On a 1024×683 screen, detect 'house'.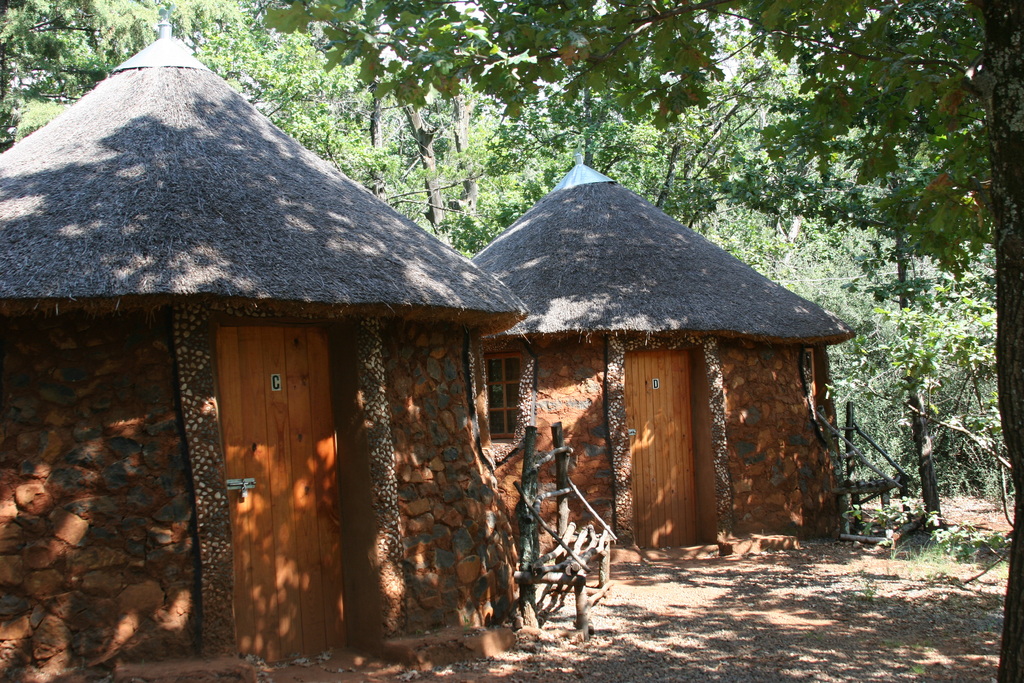
locate(0, 13, 531, 675).
